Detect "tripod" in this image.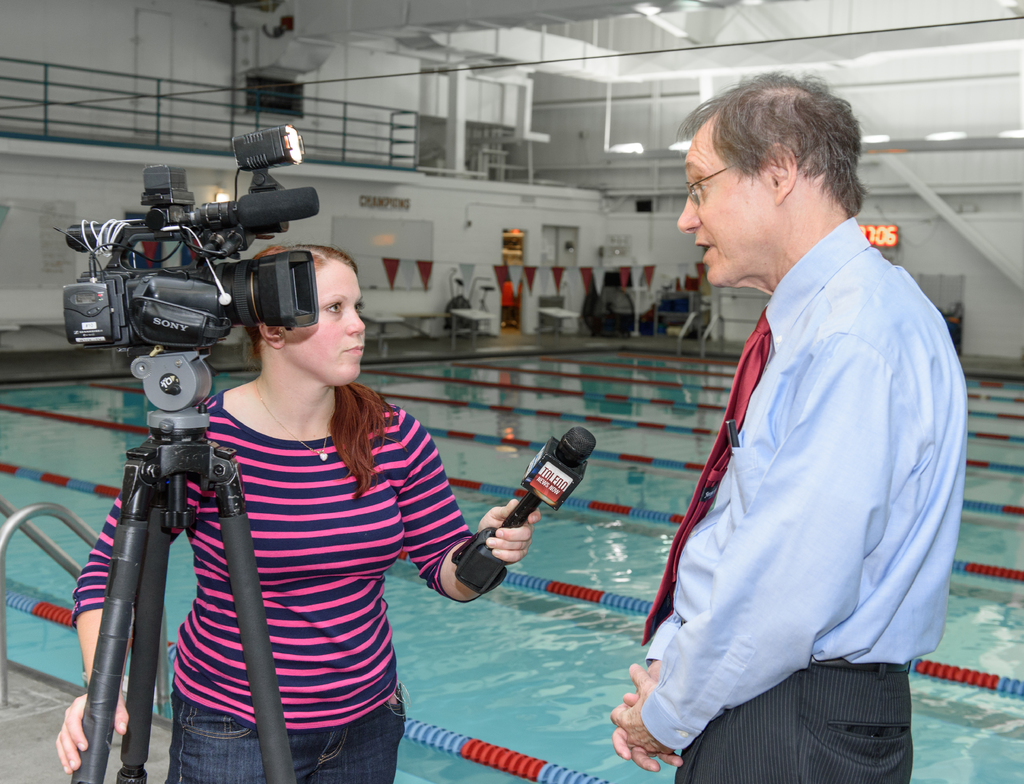
Detection: rect(66, 358, 300, 783).
